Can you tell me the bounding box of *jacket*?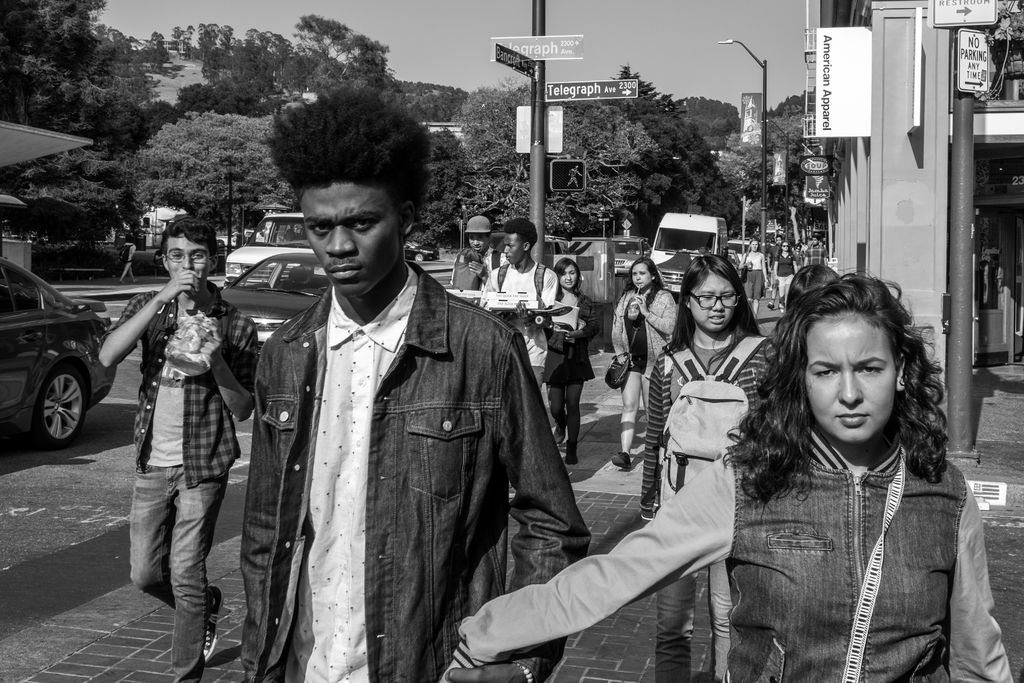
bbox=[101, 288, 262, 488].
